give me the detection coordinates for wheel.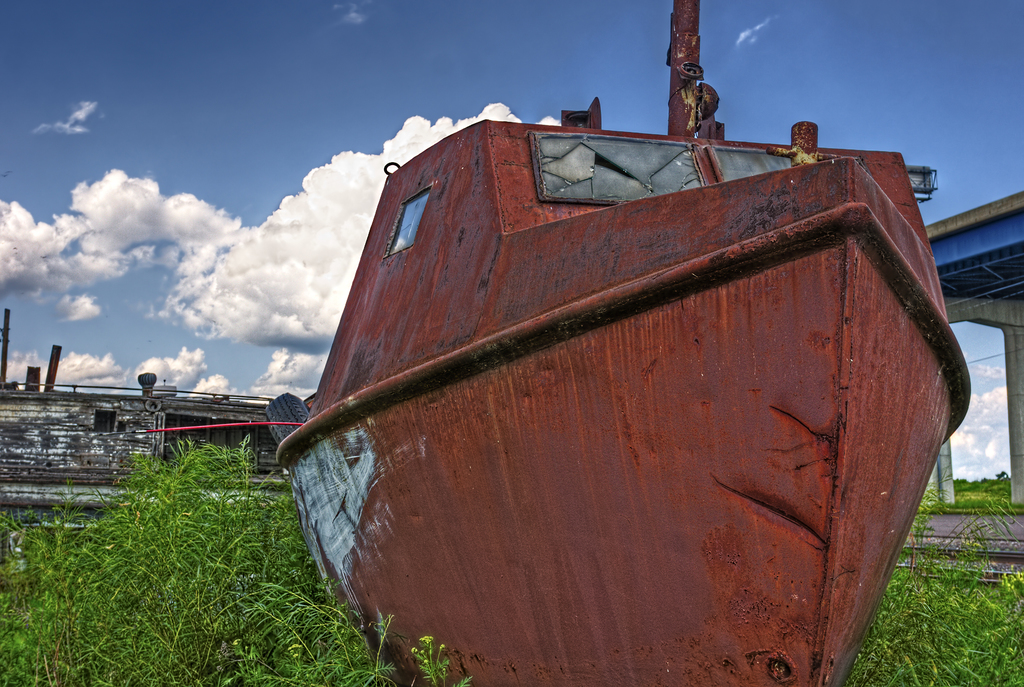
<bbox>262, 391, 311, 445</bbox>.
